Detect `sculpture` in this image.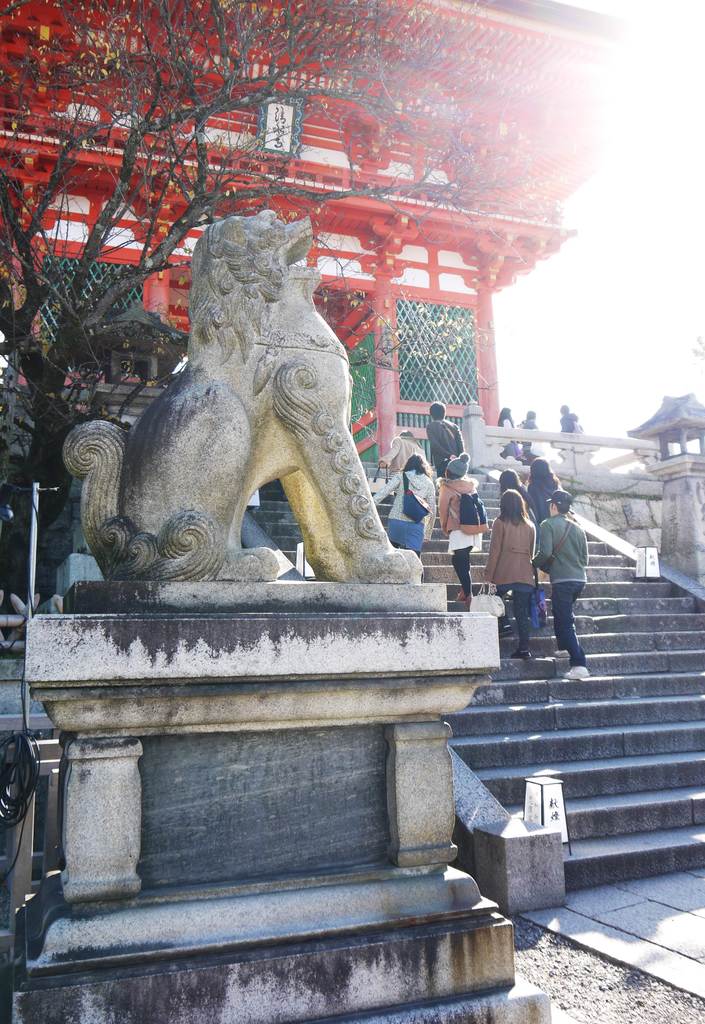
Detection: pyautogui.locateOnScreen(58, 207, 426, 612).
